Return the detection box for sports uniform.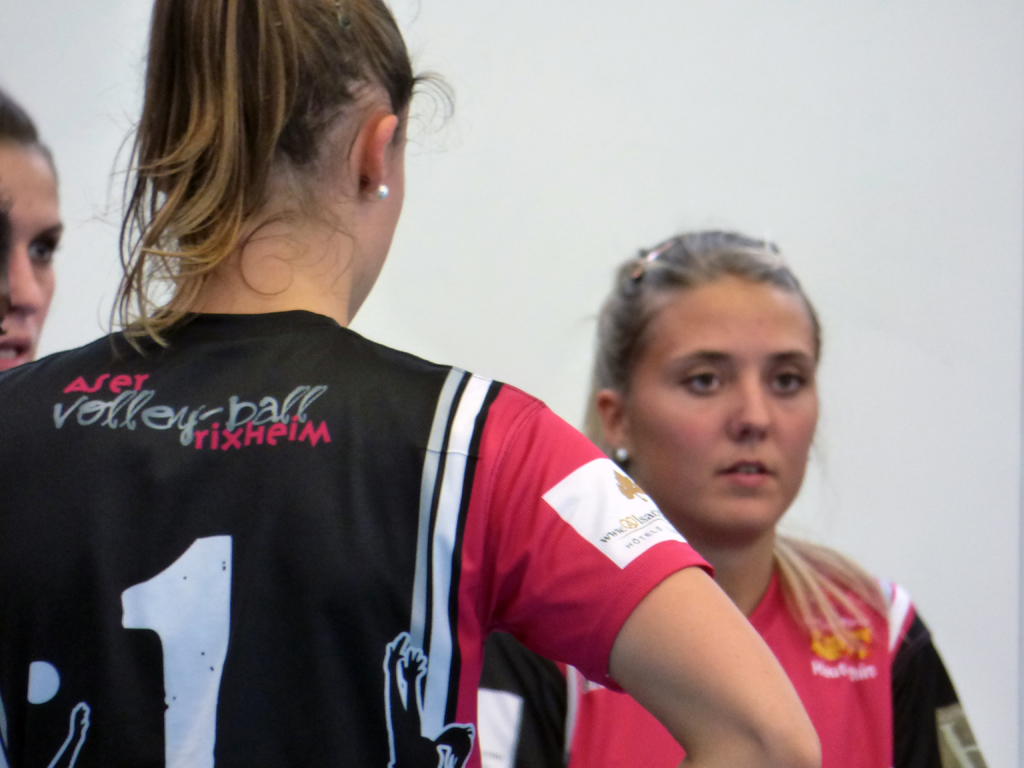
bbox=(474, 524, 1000, 767).
